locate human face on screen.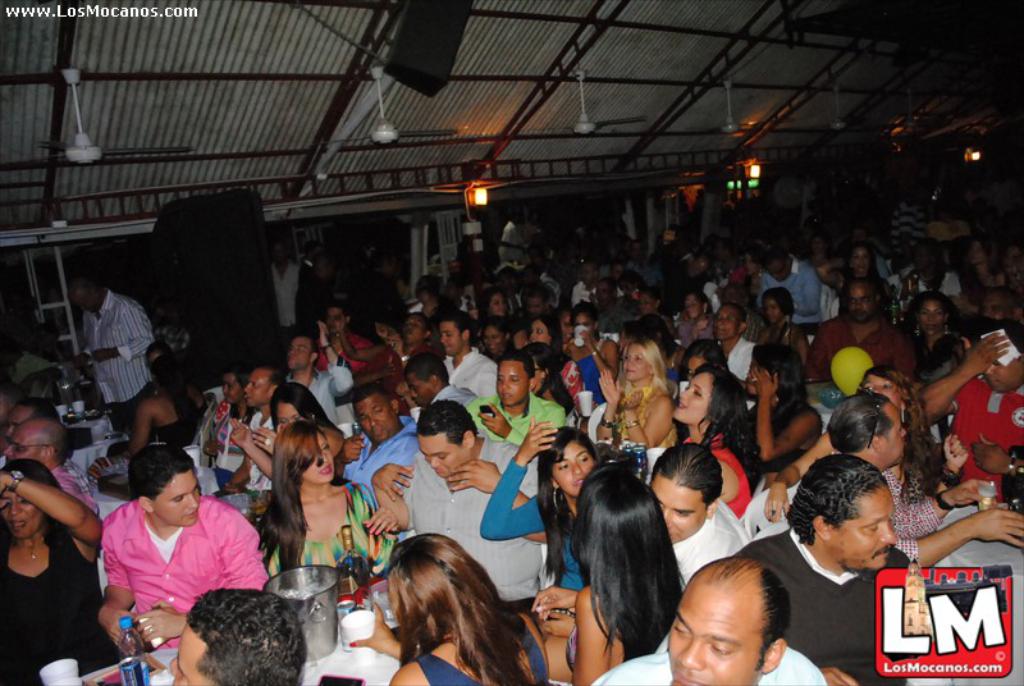
On screen at 637/292/655/311.
